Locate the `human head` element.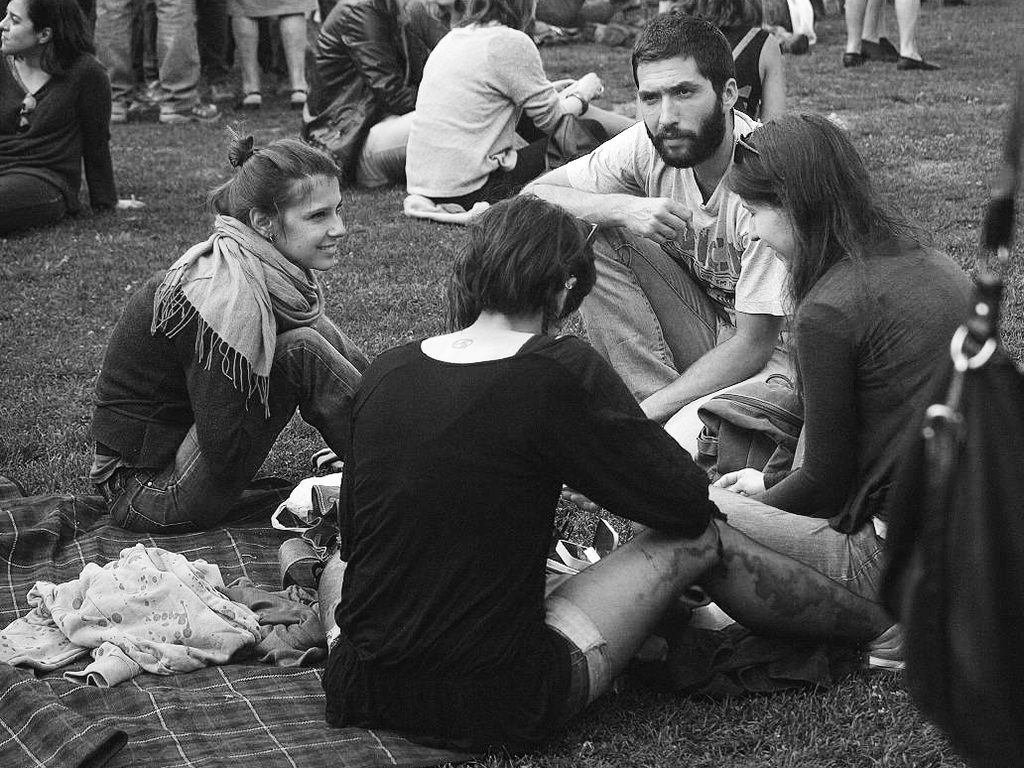
Element bbox: [x1=726, y1=113, x2=868, y2=270].
